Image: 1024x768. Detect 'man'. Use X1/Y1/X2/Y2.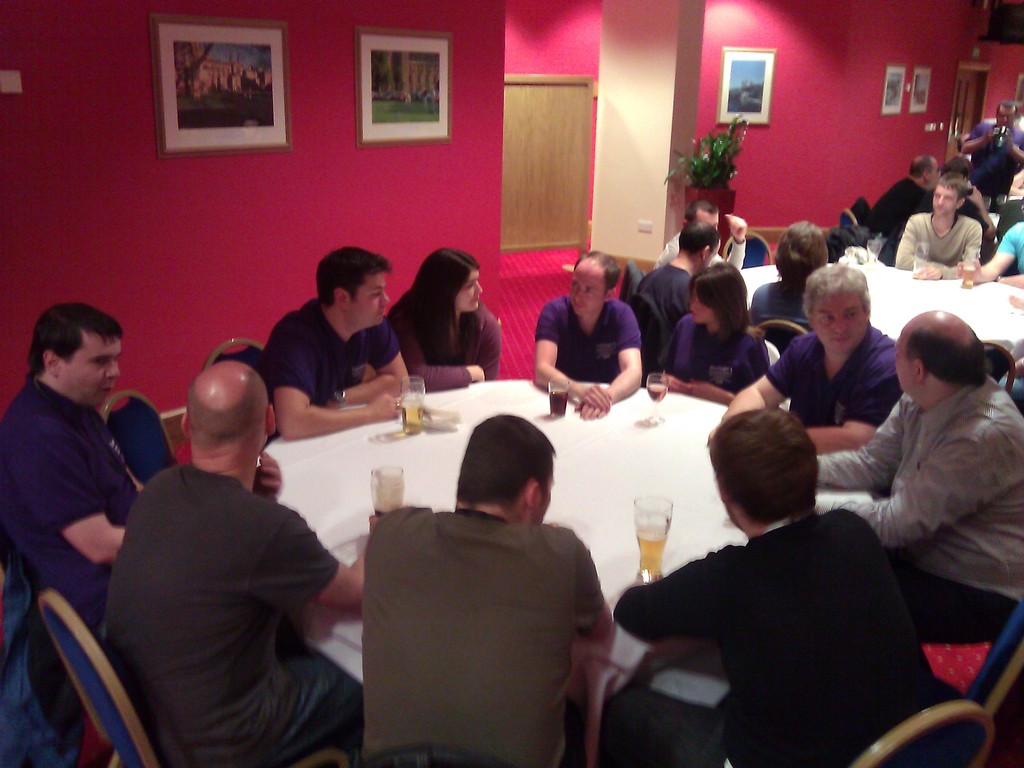
635/218/723/380.
